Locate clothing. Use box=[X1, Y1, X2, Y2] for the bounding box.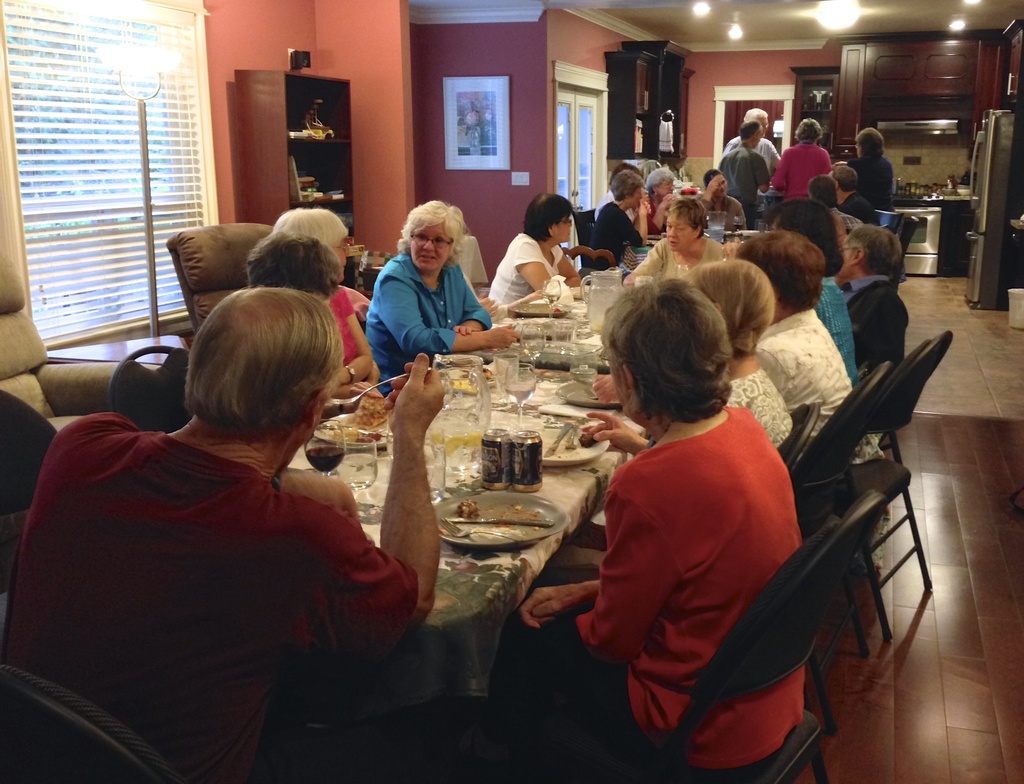
box=[480, 230, 565, 308].
